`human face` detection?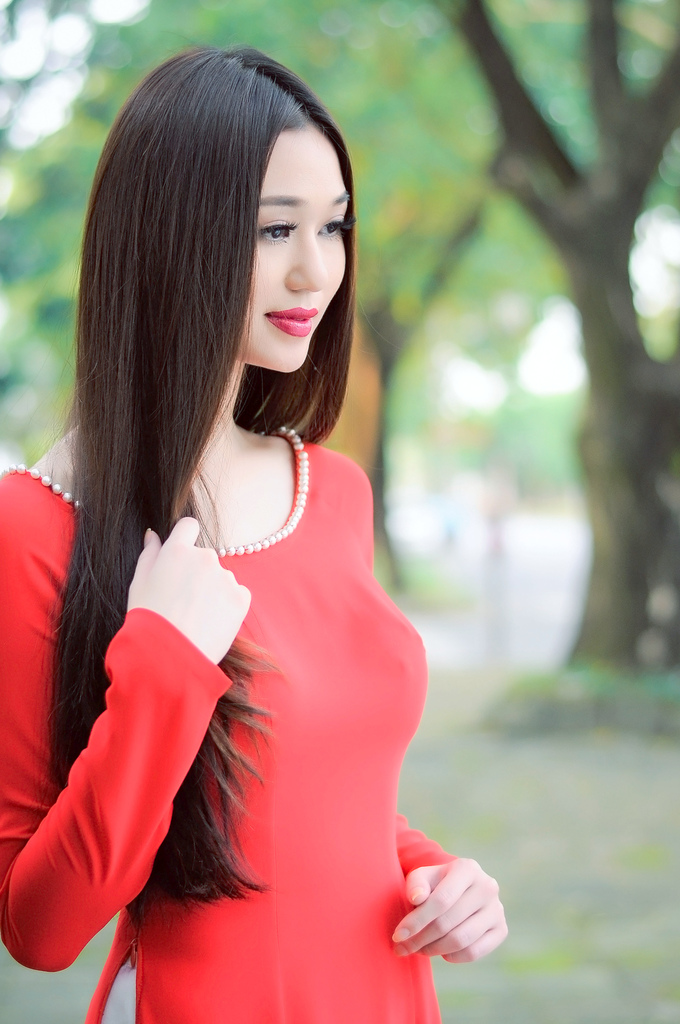
BBox(236, 118, 353, 378)
